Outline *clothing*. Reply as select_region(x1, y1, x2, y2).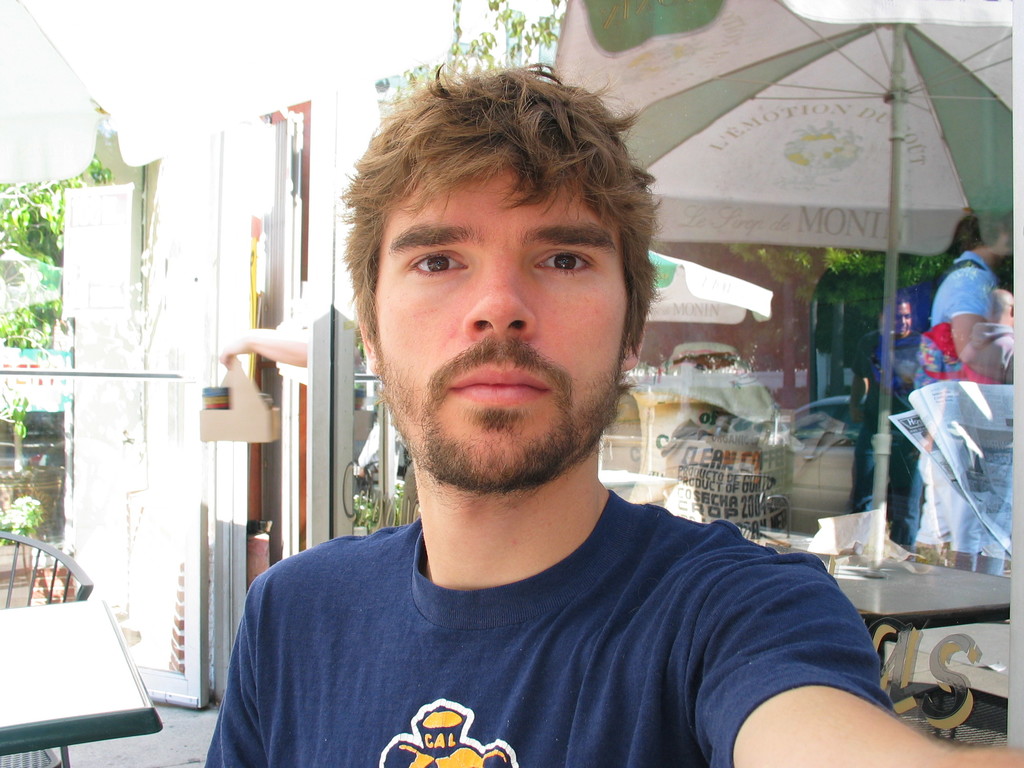
select_region(930, 216, 1016, 401).
